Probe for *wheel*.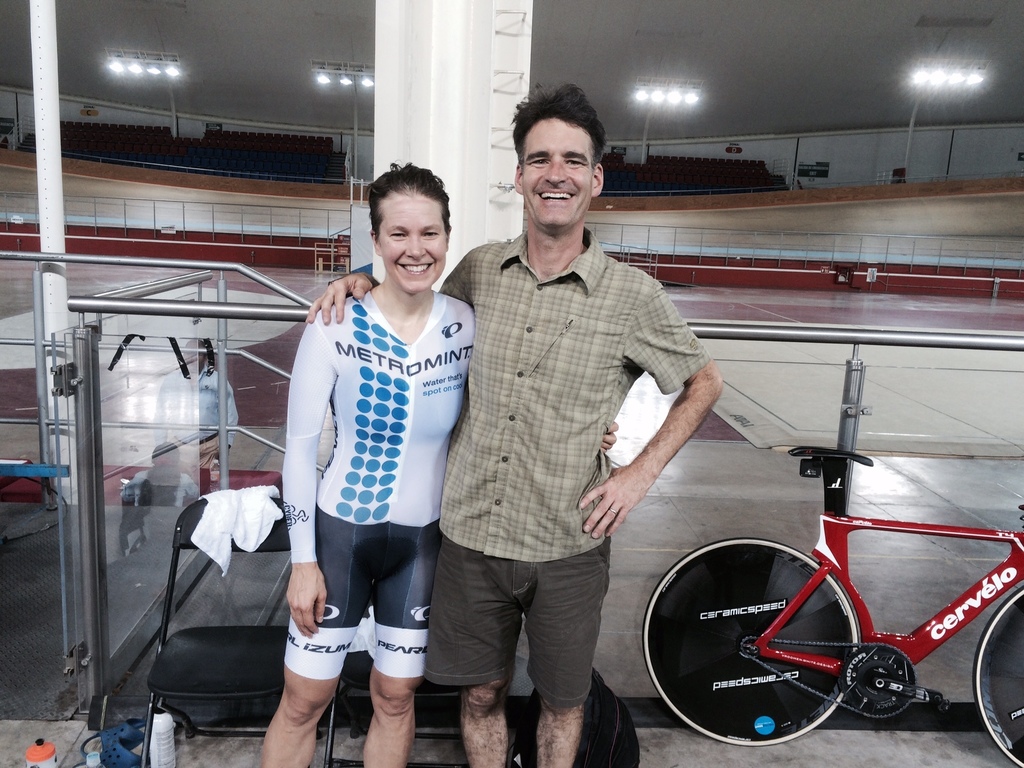
Probe result: pyautogui.locateOnScreen(641, 539, 852, 744).
